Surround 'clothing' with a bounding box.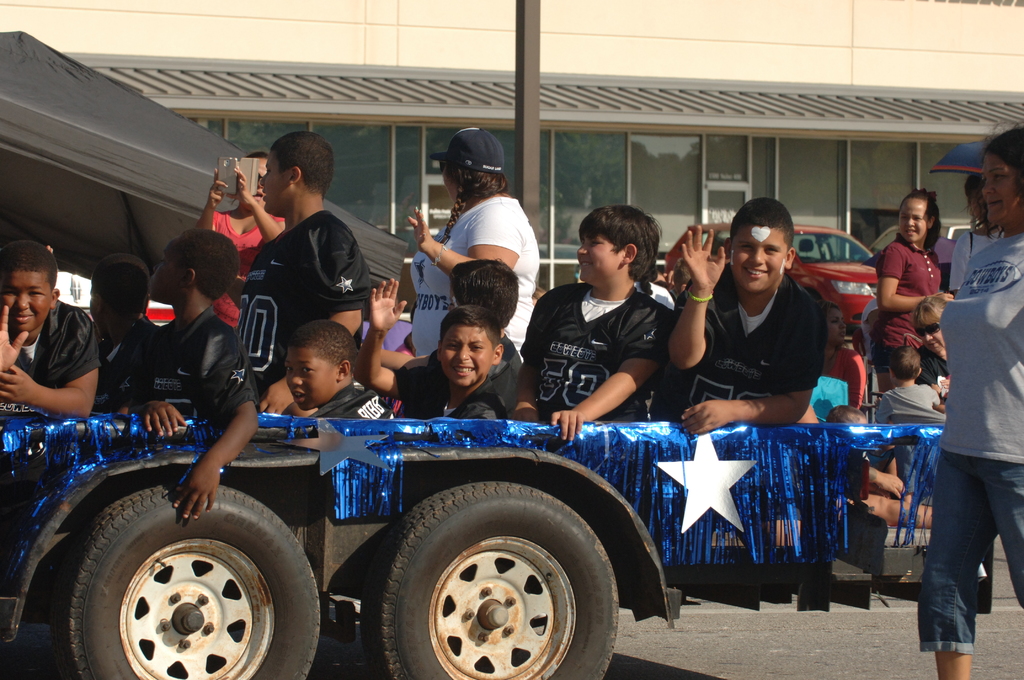
<box>874,382,941,425</box>.
